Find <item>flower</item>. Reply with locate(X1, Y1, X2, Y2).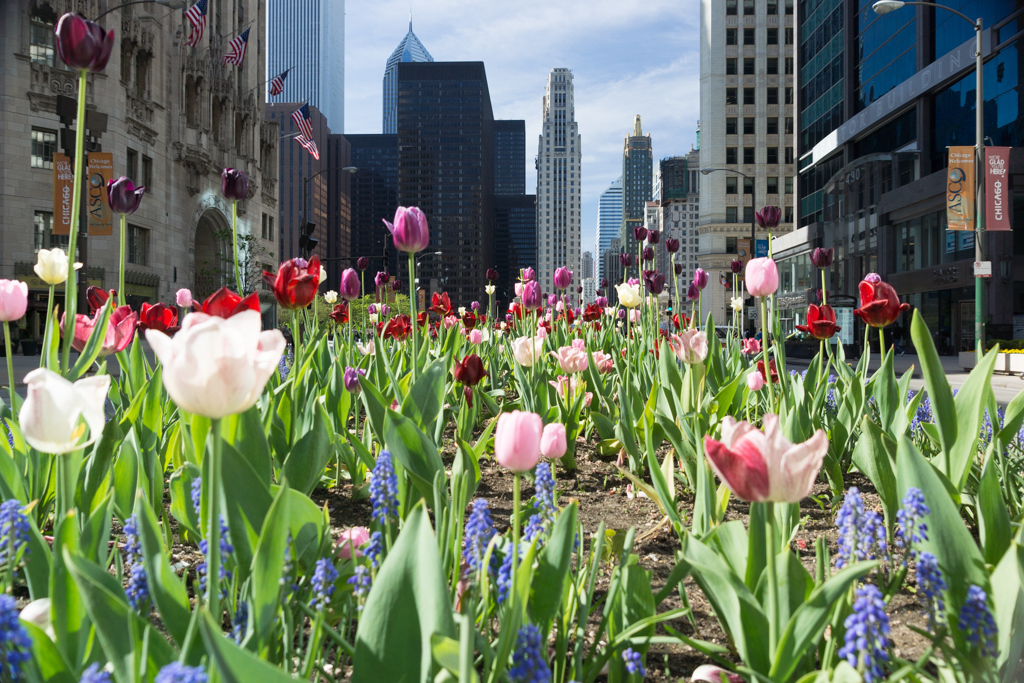
locate(730, 291, 745, 318).
